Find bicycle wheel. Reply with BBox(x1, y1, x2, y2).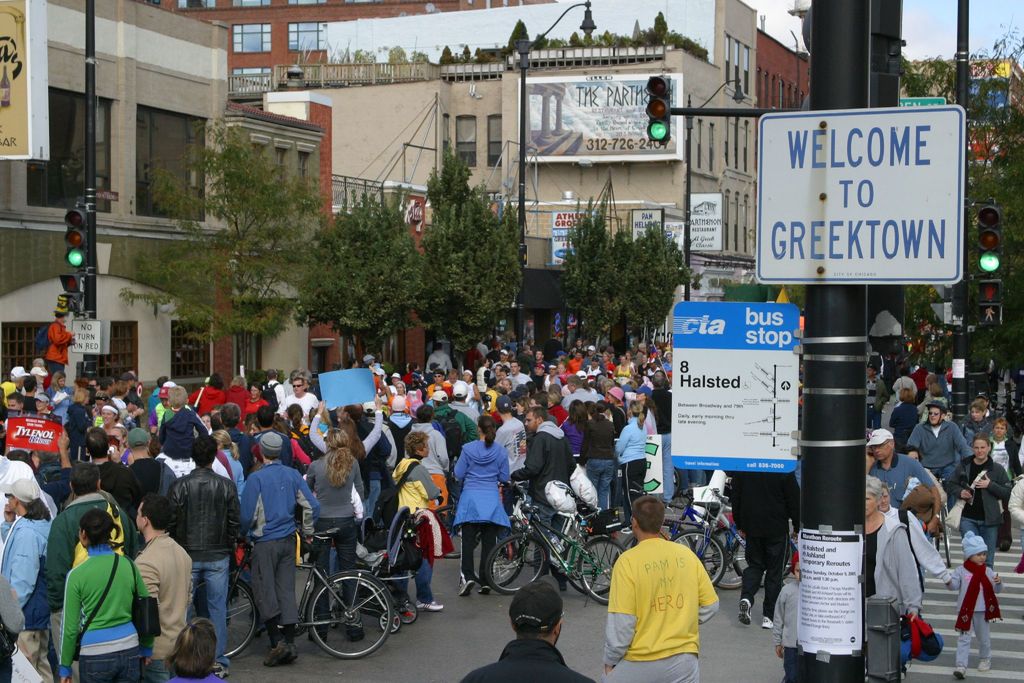
BBox(562, 531, 627, 599).
